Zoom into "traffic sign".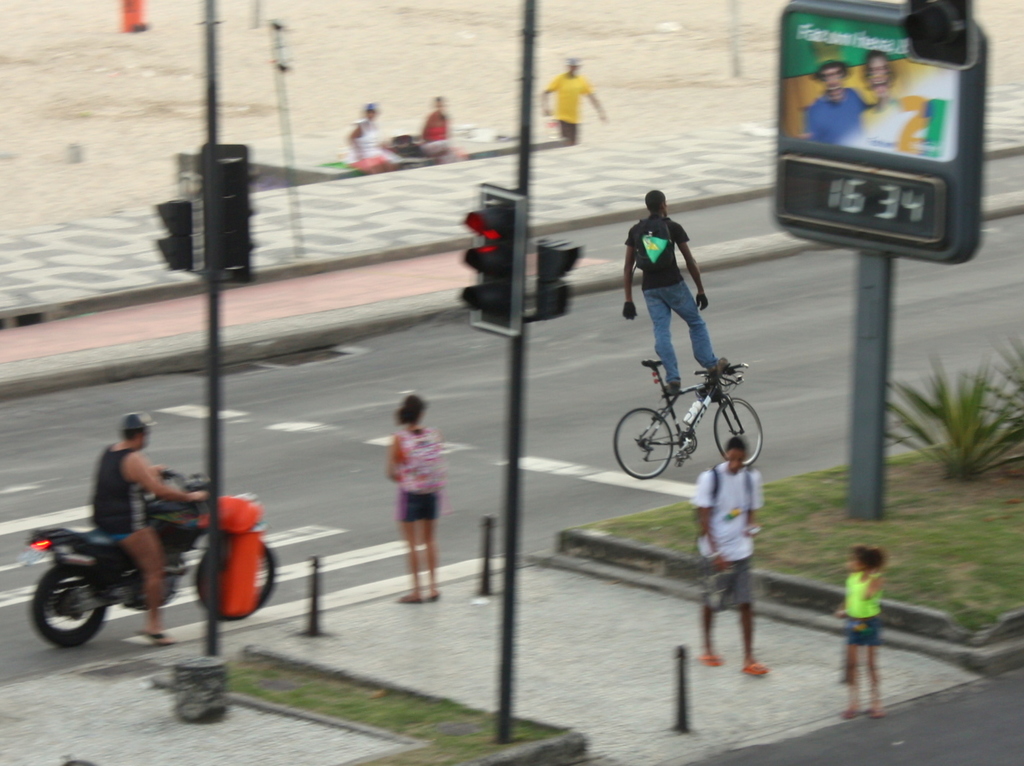
Zoom target: pyautogui.locateOnScreen(457, 183, 533, 337).
